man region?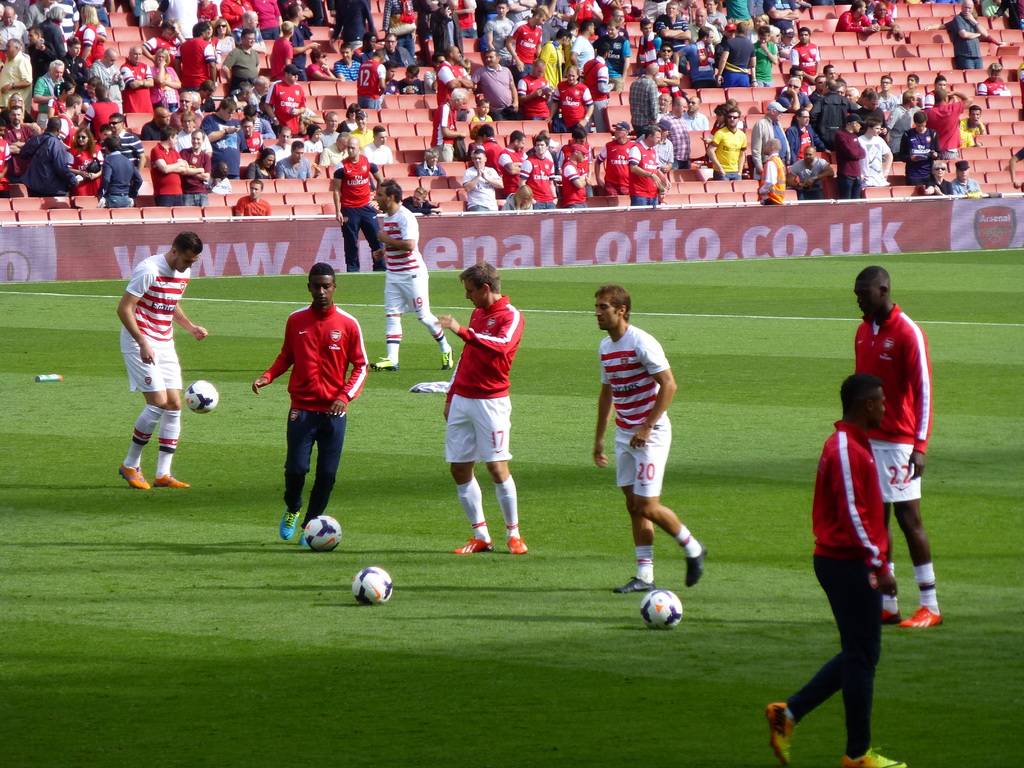
bbox=[873, 0, 900, 37]
